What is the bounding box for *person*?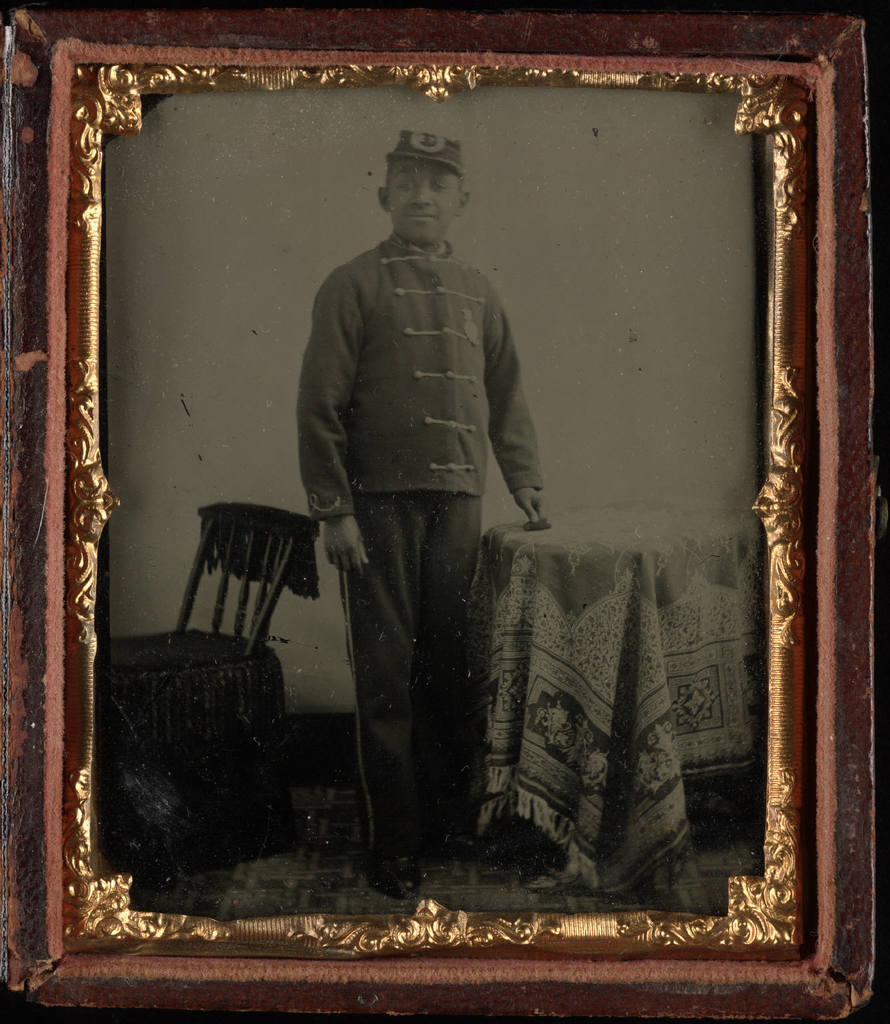
<bbox>299, 127, 545, 896</bbox>.
